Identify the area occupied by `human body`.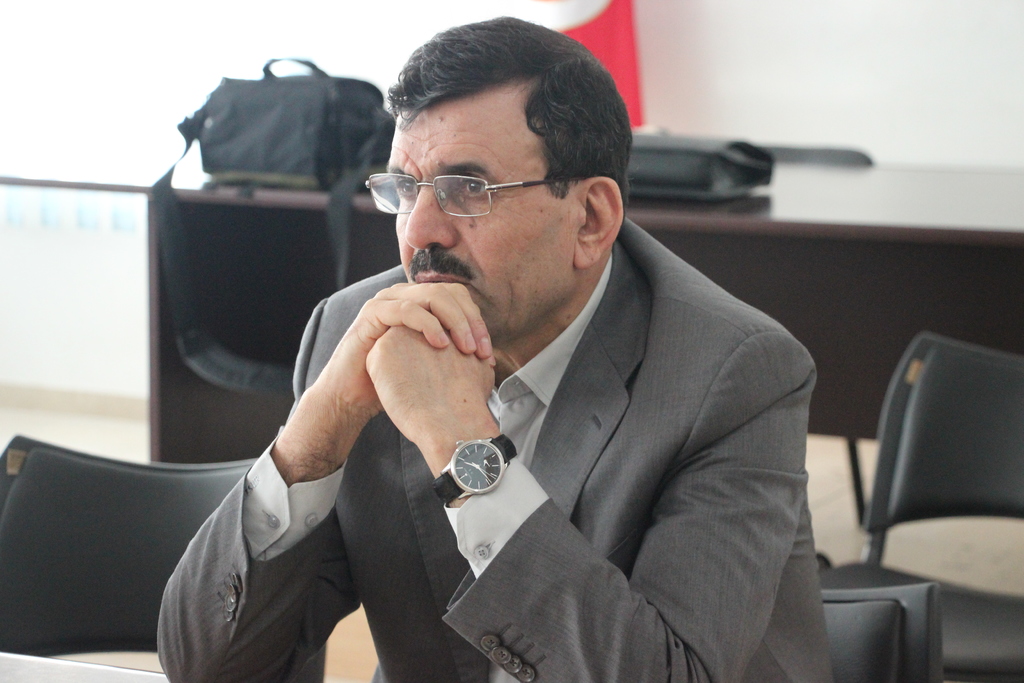
Area: box(196, 103, 834, 672).
